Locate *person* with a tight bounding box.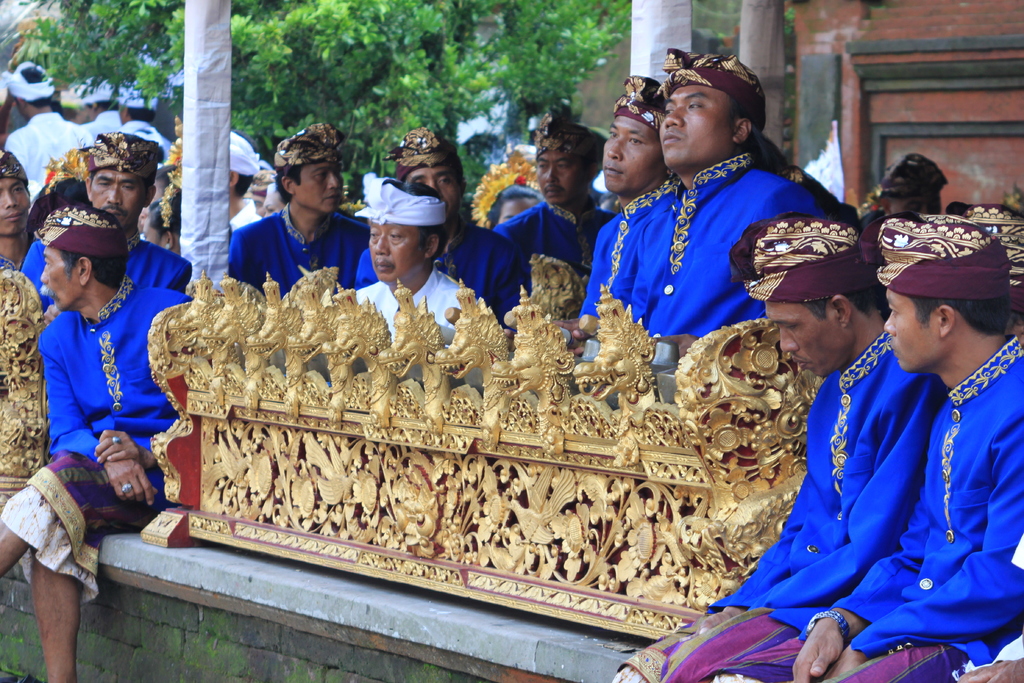
958 621 1023 682.
